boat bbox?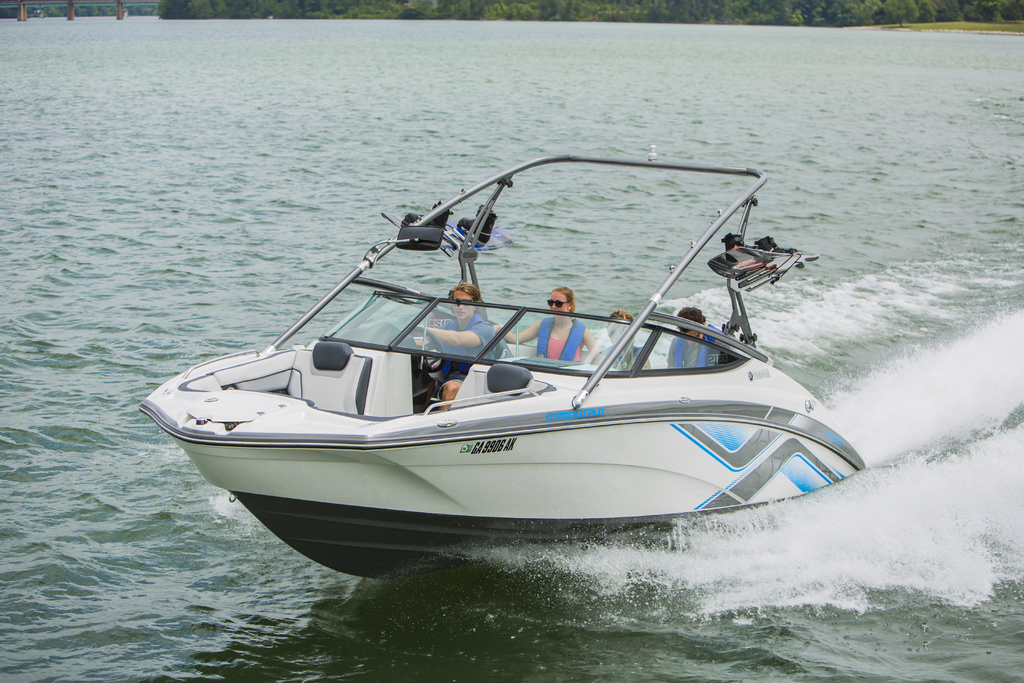
Rect(162, 217, 847, 572)
